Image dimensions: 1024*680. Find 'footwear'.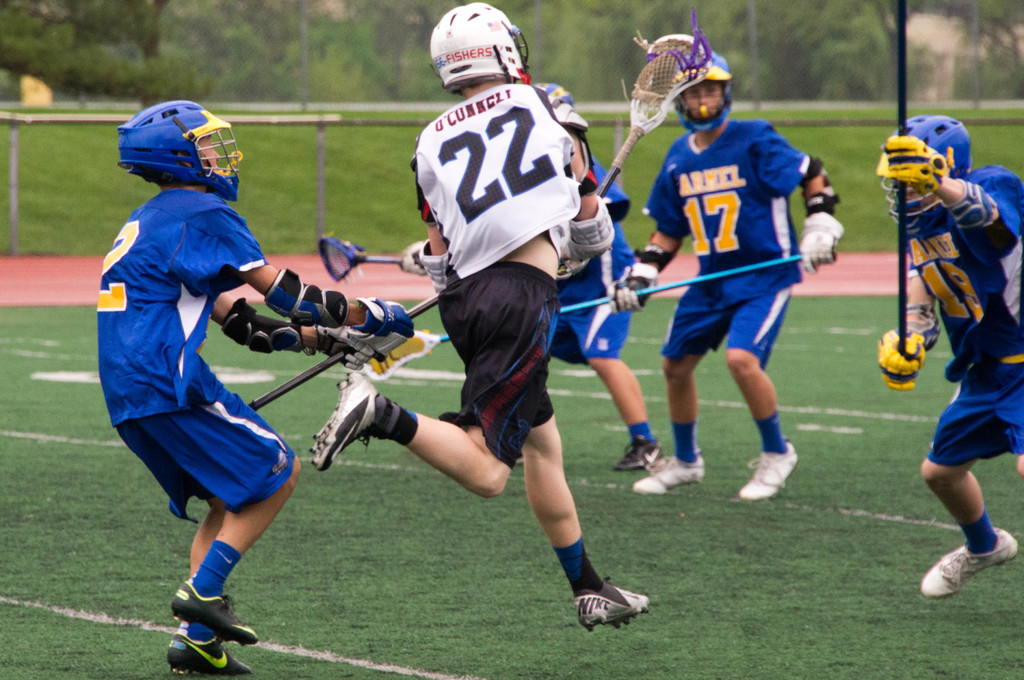
<region>734, 439, 803, 501</region>.
